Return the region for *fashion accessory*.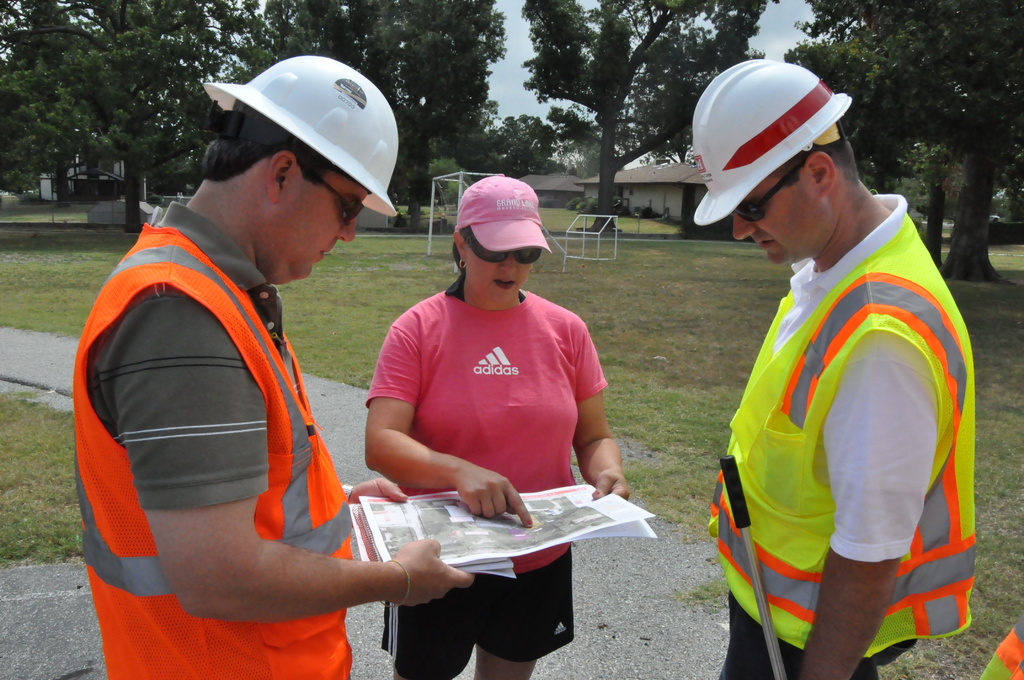
456/250/465/271.
